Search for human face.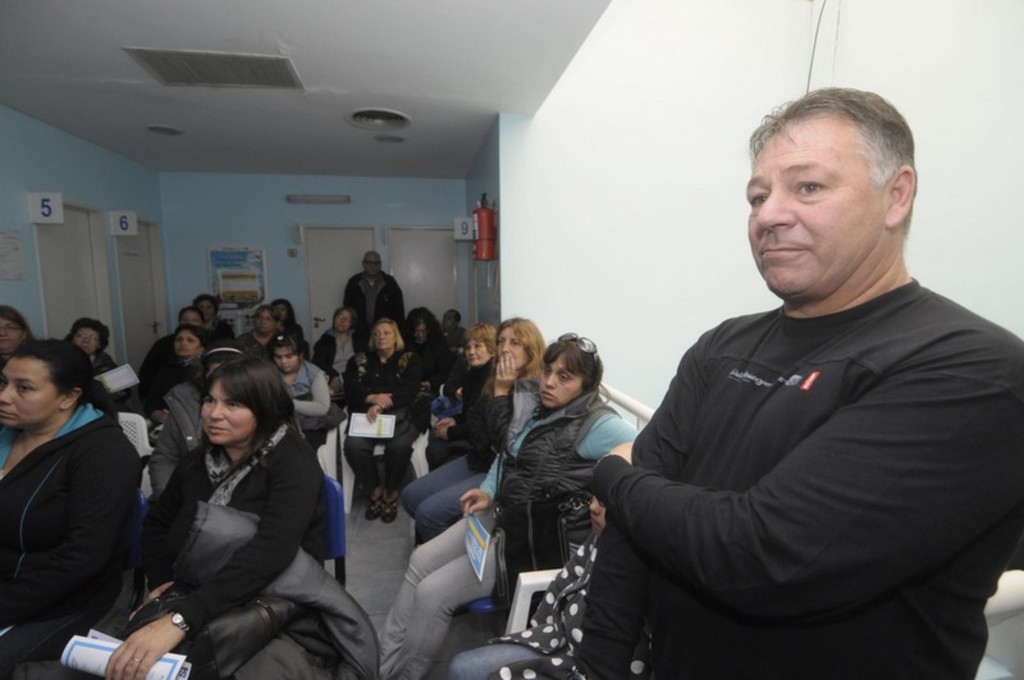
Found at [left=744, top=120, right=884, bottom=291].
